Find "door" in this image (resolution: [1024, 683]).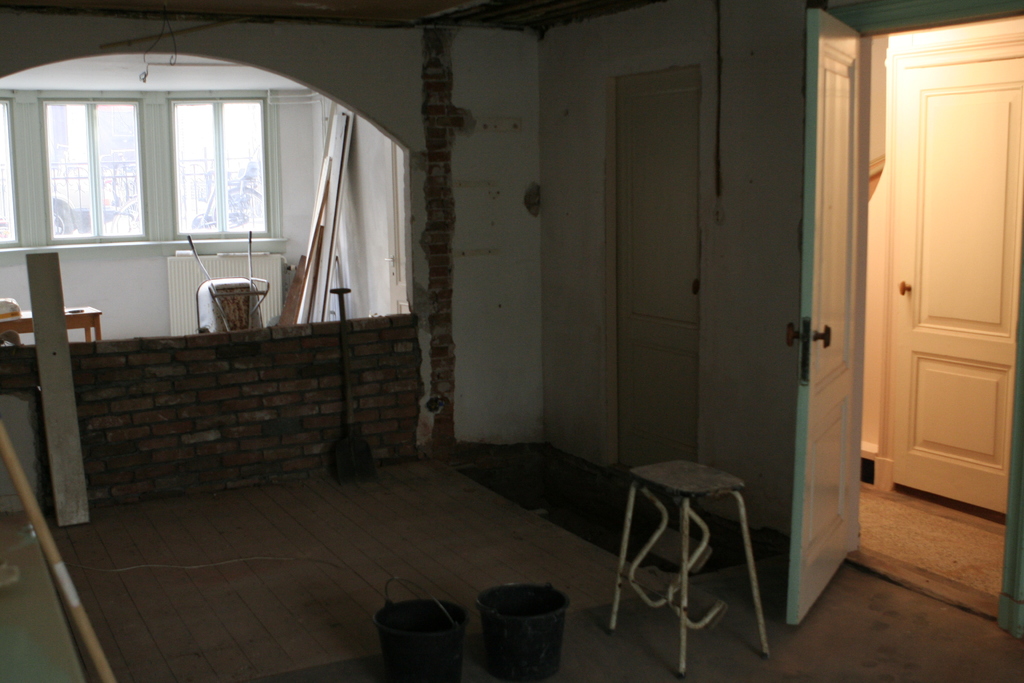
box(861, 45, 1023, 530).
